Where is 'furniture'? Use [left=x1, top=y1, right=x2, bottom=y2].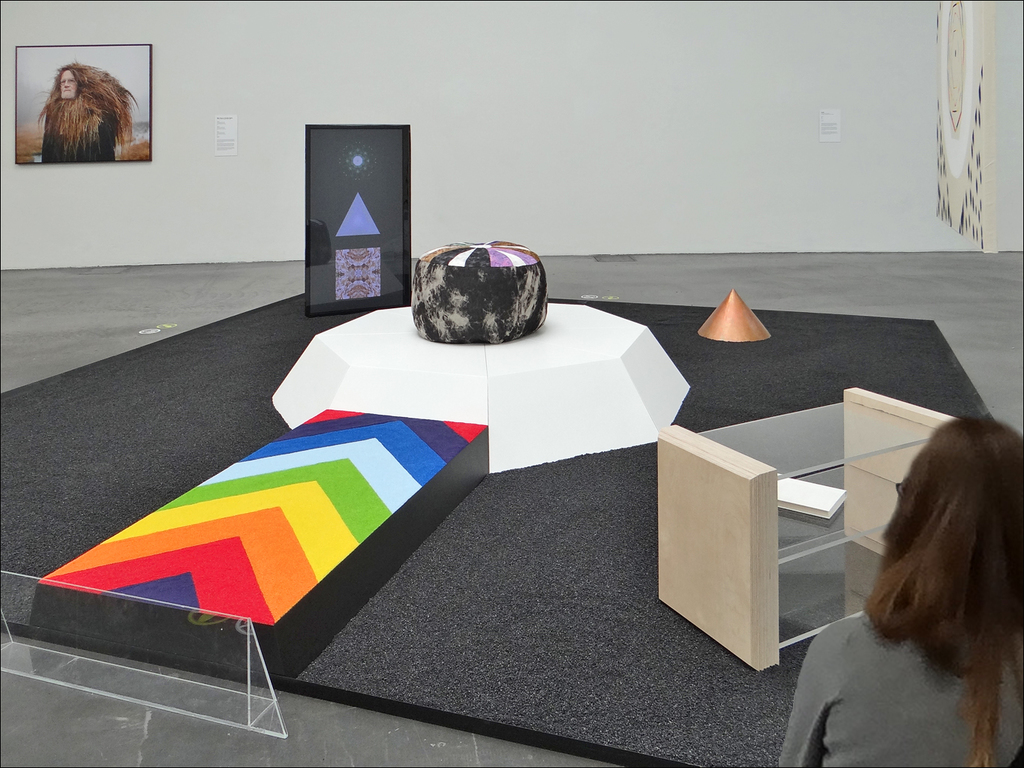
[left=659, top=386, right=966, bottom=670].
